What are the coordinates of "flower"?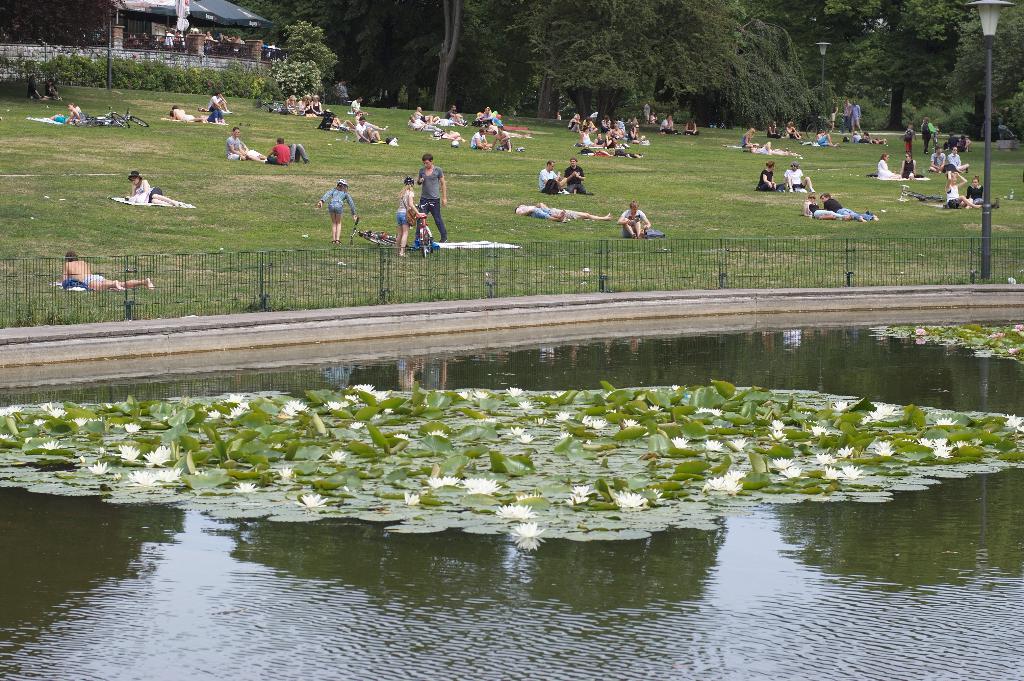
detection(732, 437, 753, 453).
